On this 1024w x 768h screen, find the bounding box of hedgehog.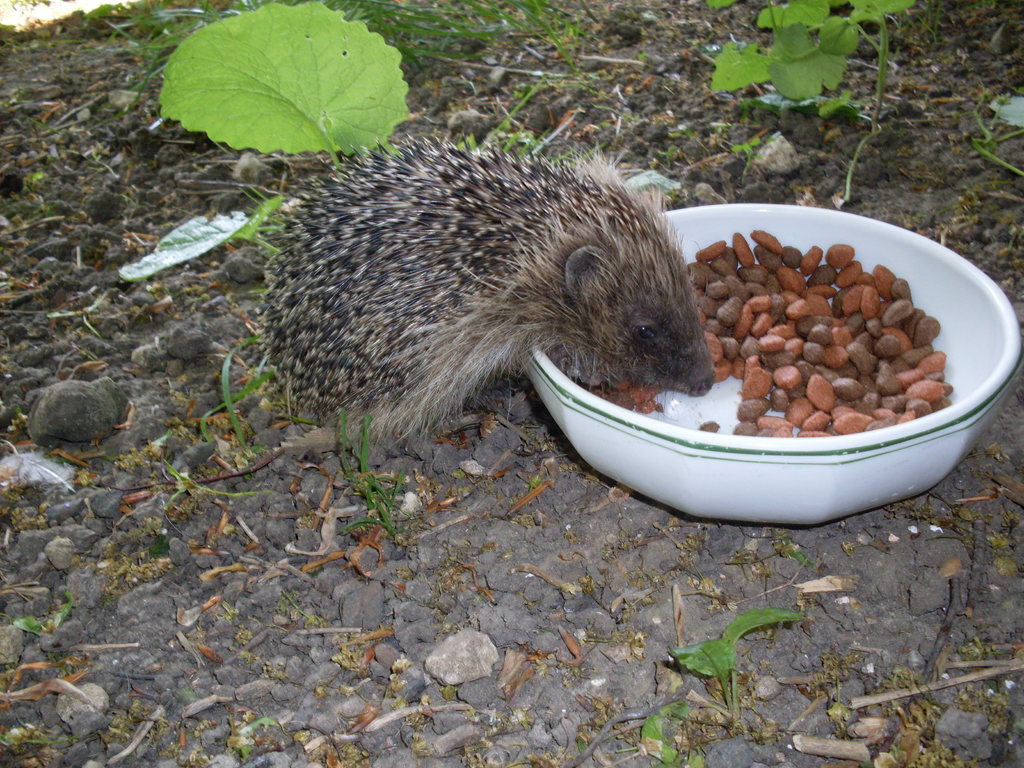
Bounding box: bbox=[260, 130, 712, 447].
